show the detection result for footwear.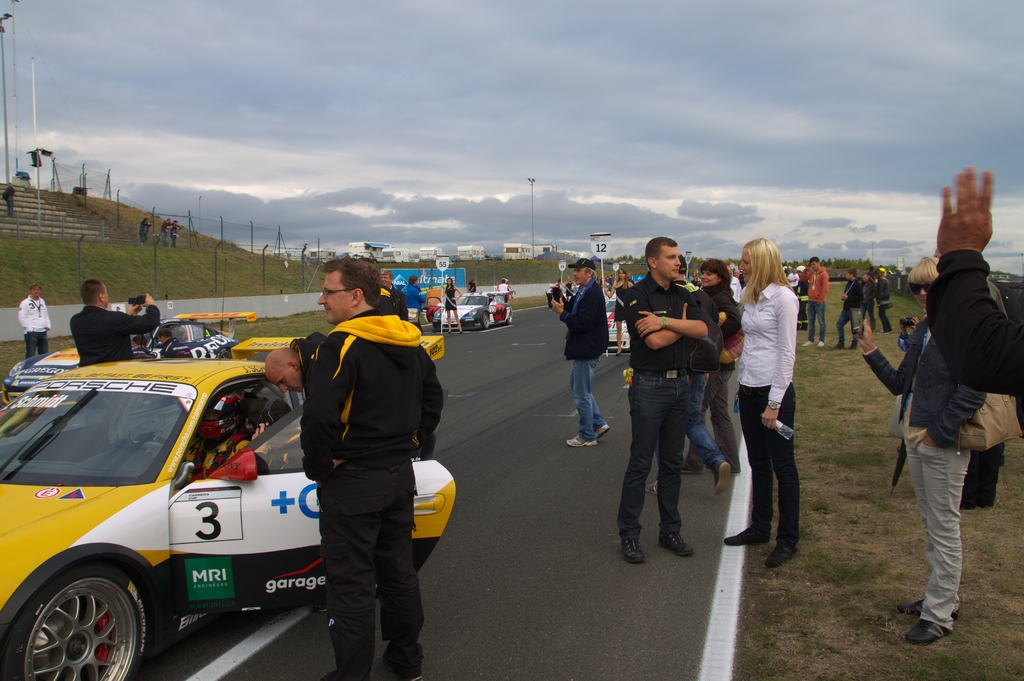
[x1=623, y1=536, x2=643, y2=558].
